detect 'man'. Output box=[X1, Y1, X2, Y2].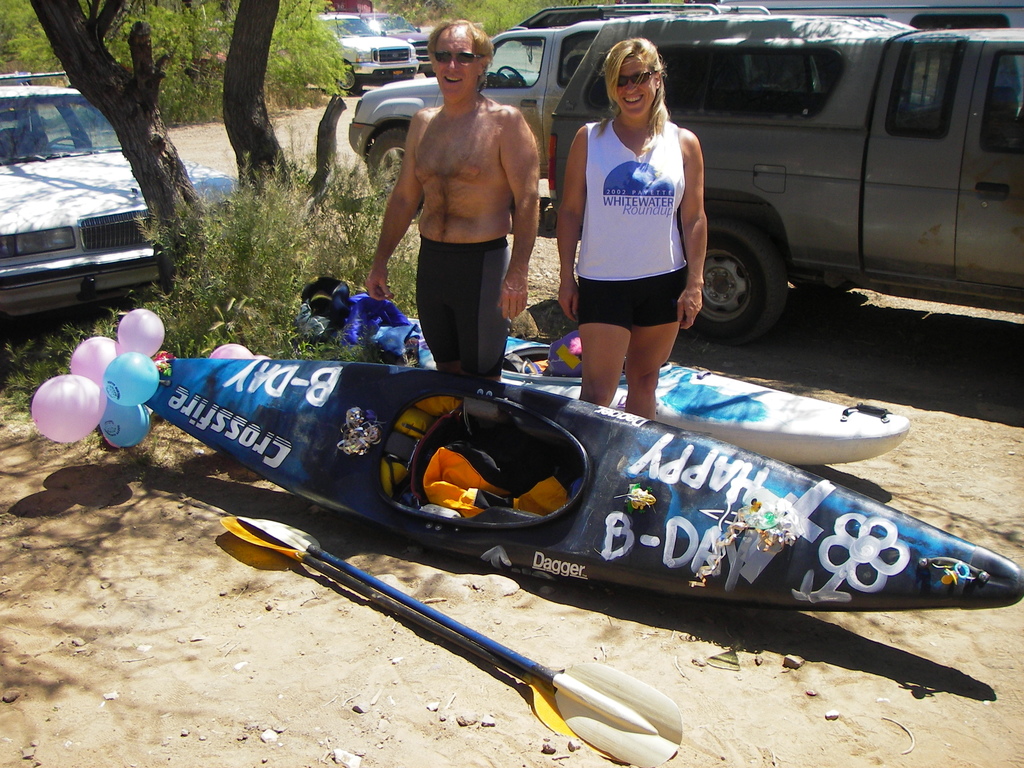
box=[363, 23, 536, 401].
